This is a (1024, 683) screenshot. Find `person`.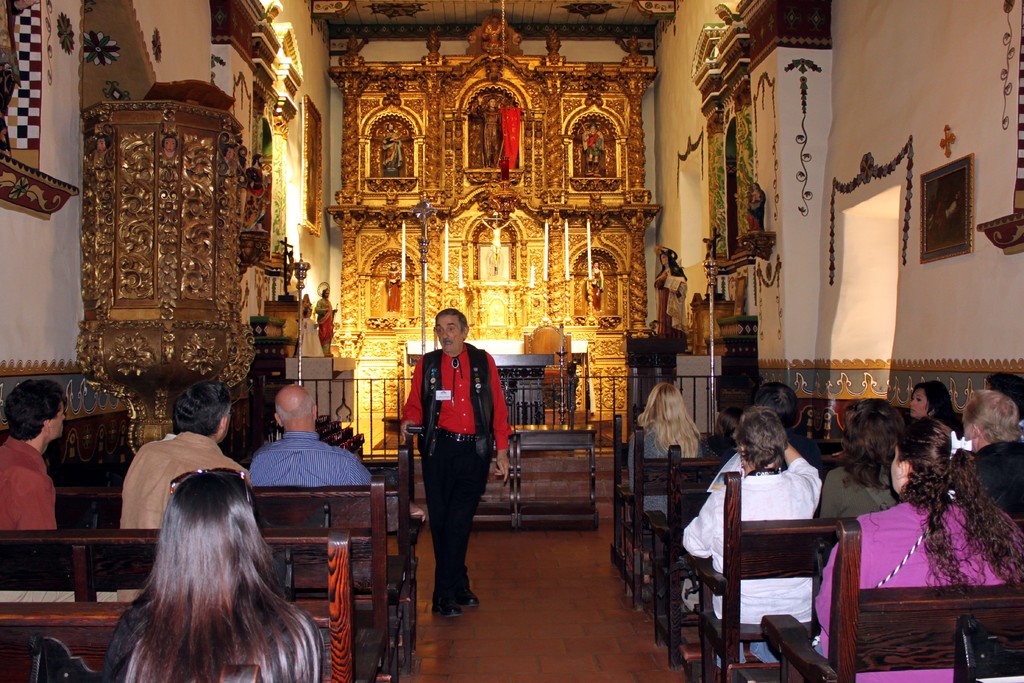
Bounding box: bbox(754, 379, 824, 476).
